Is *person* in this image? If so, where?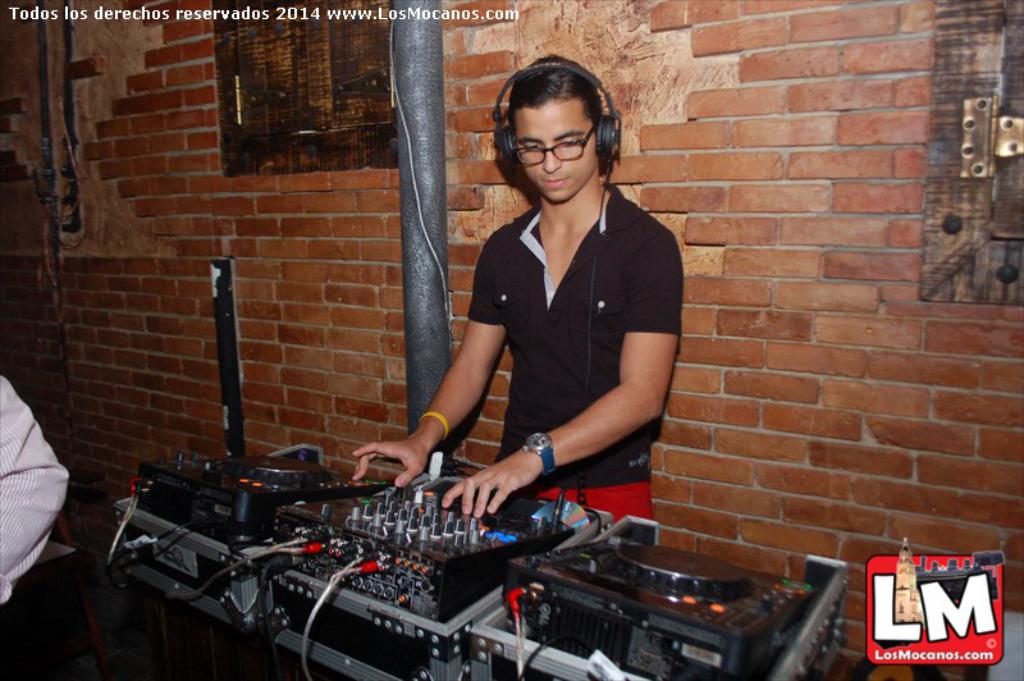
Yes, at crop(343, 41, 695, 540).
